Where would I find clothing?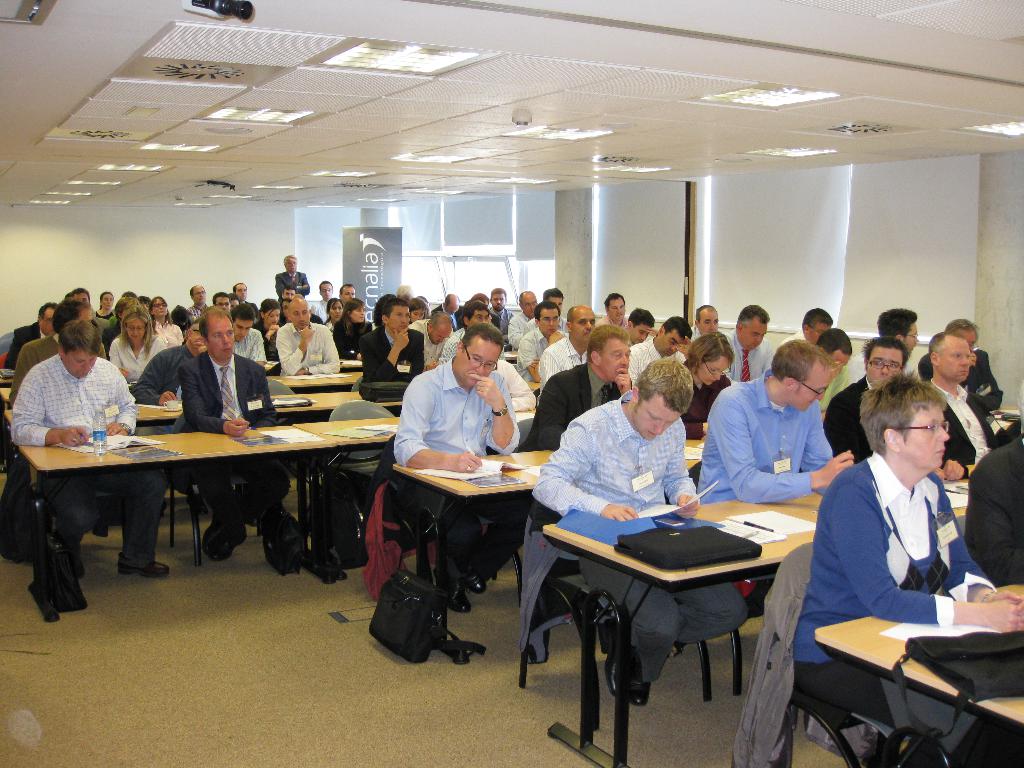
At select_region(321, 317, 336, 335).
